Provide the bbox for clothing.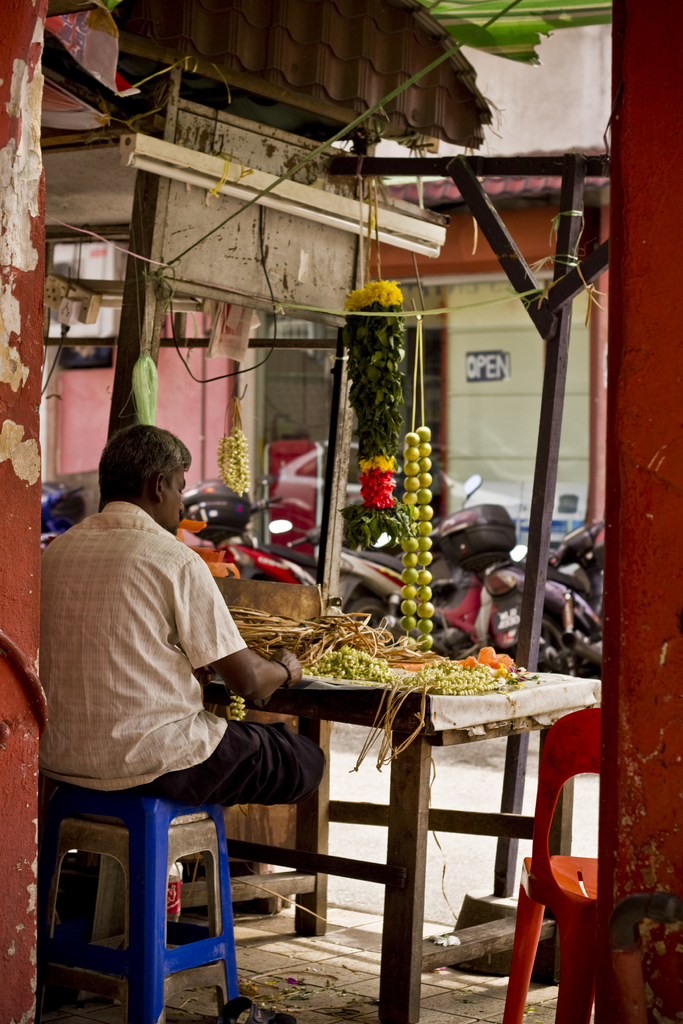
select_region(24, 495, 331, 806).
